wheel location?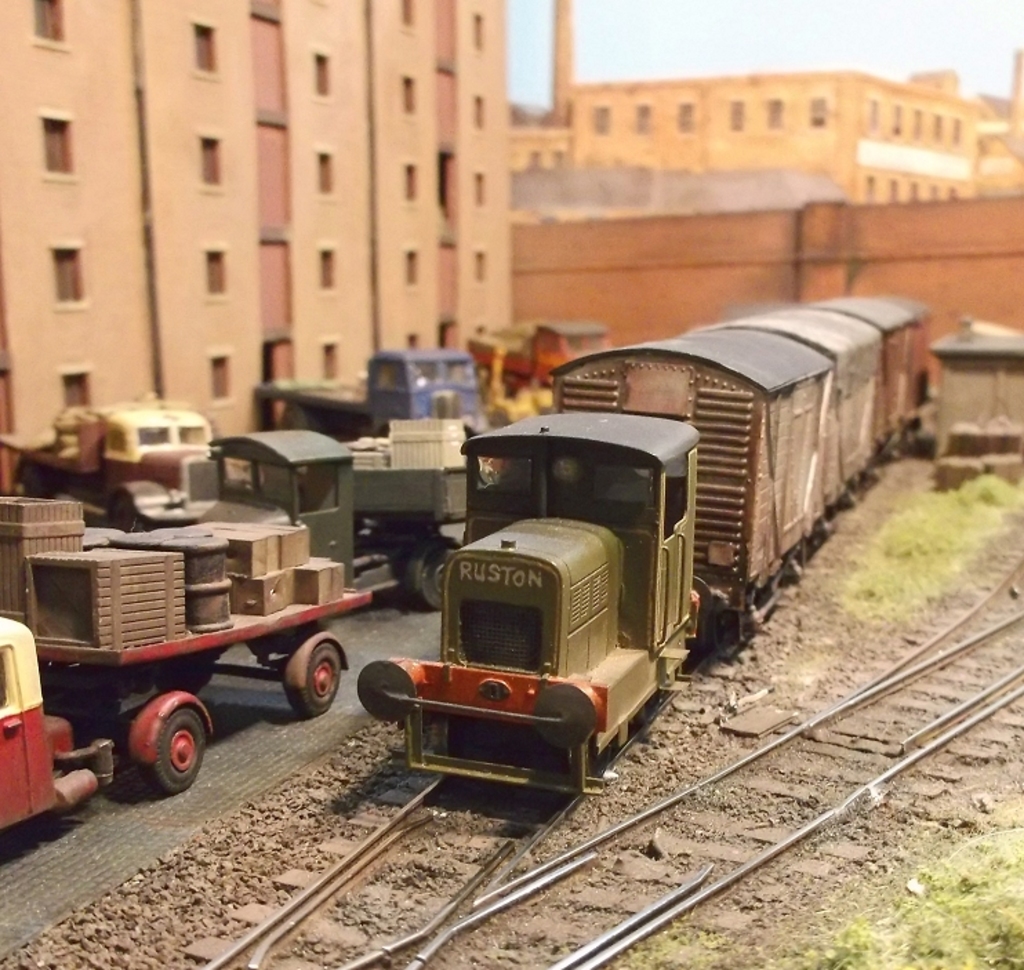
left=152, top=715, right=206, bottom=791
